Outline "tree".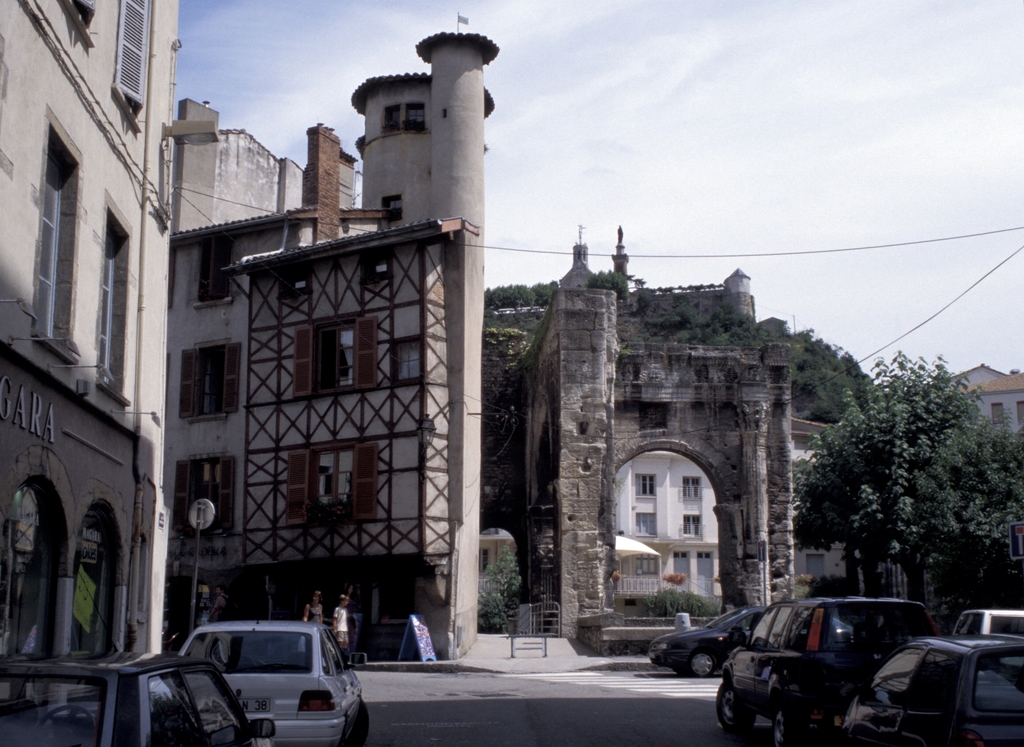
Outline: {"x1": 784, "y1": 350, "x2": 1002, "y2": 623}.
